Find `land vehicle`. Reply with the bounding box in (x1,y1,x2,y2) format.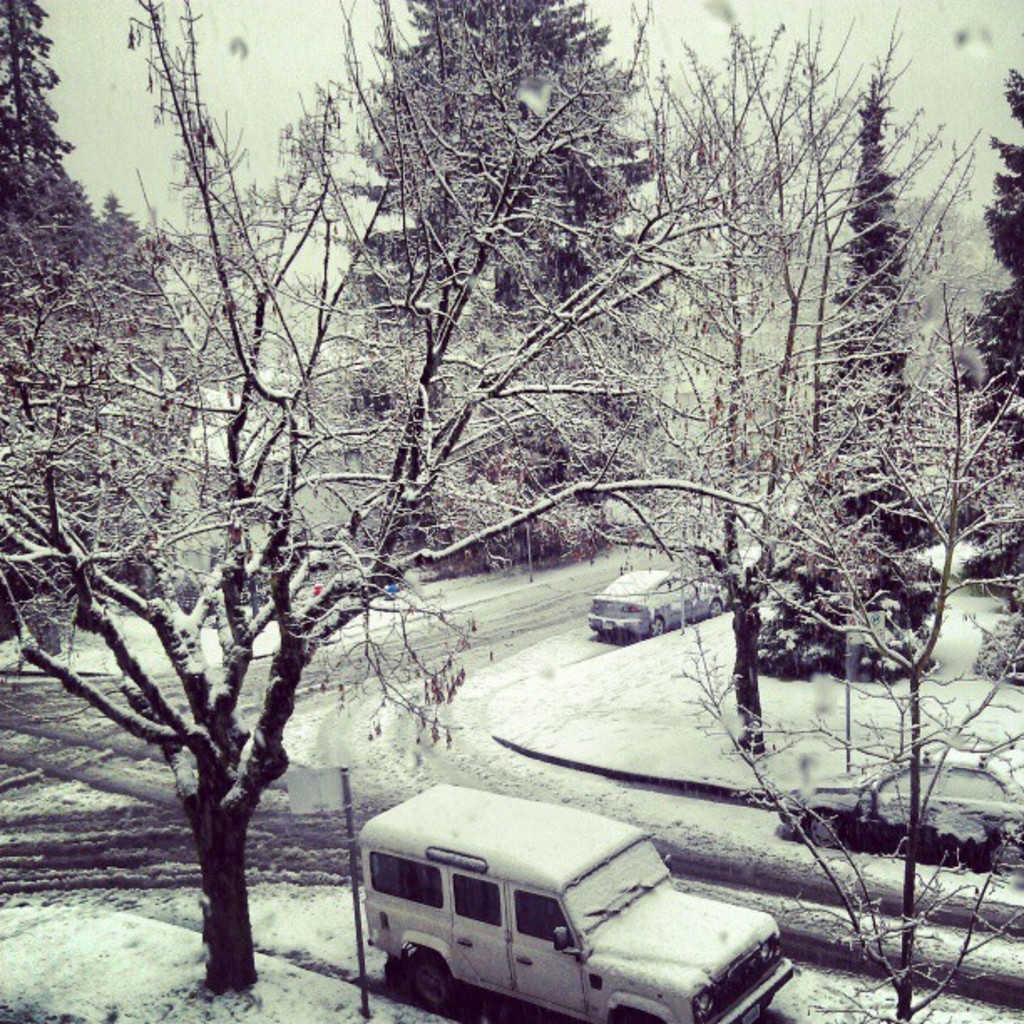
(355,781,791,1022).
